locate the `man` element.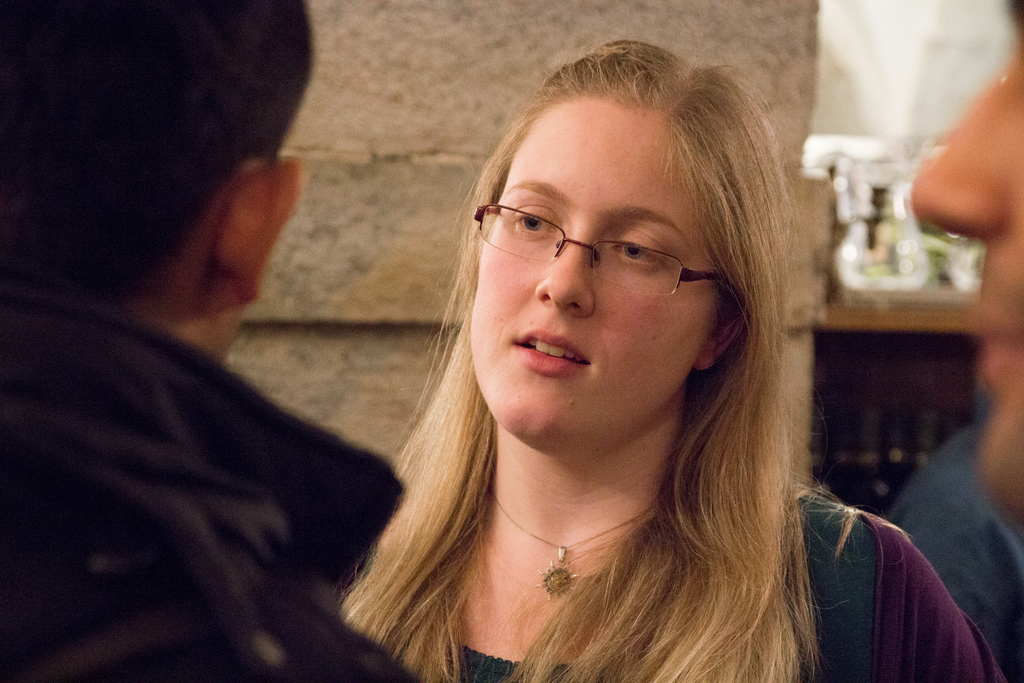
Element bbox: l=0, t=0, r=406, b=682.
